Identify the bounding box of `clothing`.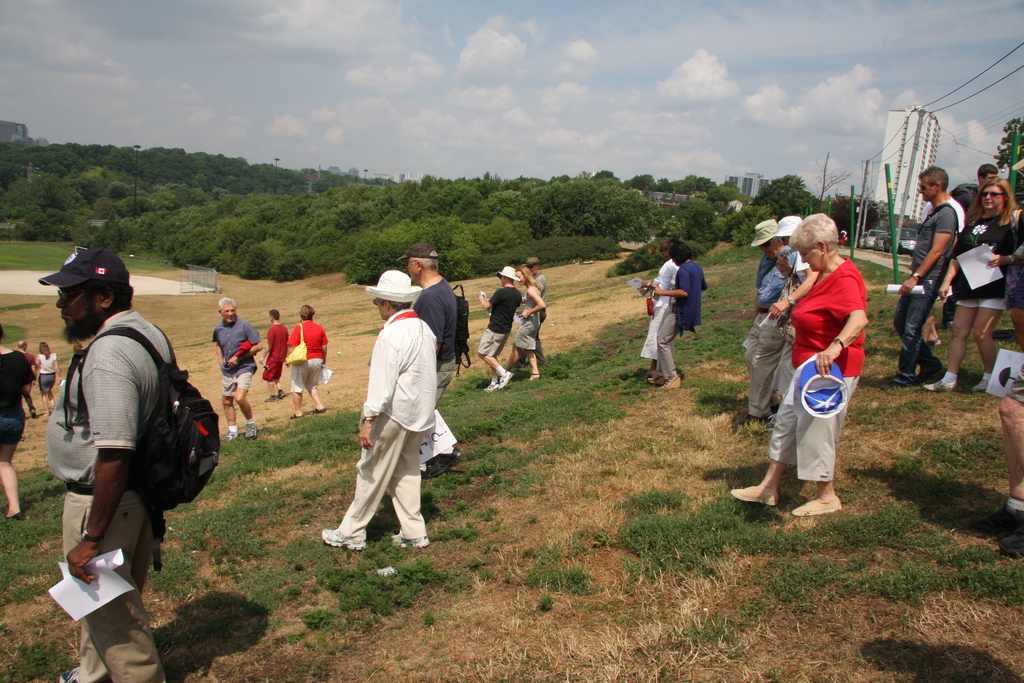
[30,349,58,382].
